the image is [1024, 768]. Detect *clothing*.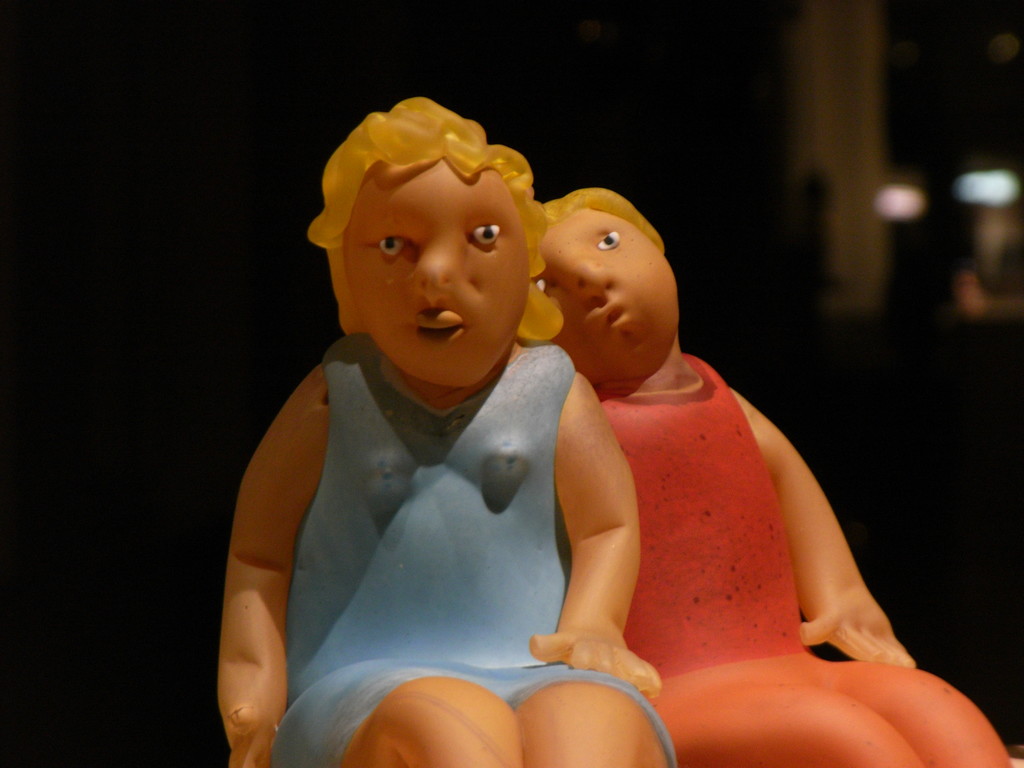
Detection: bbox=(584, 358, 1009, 767).
